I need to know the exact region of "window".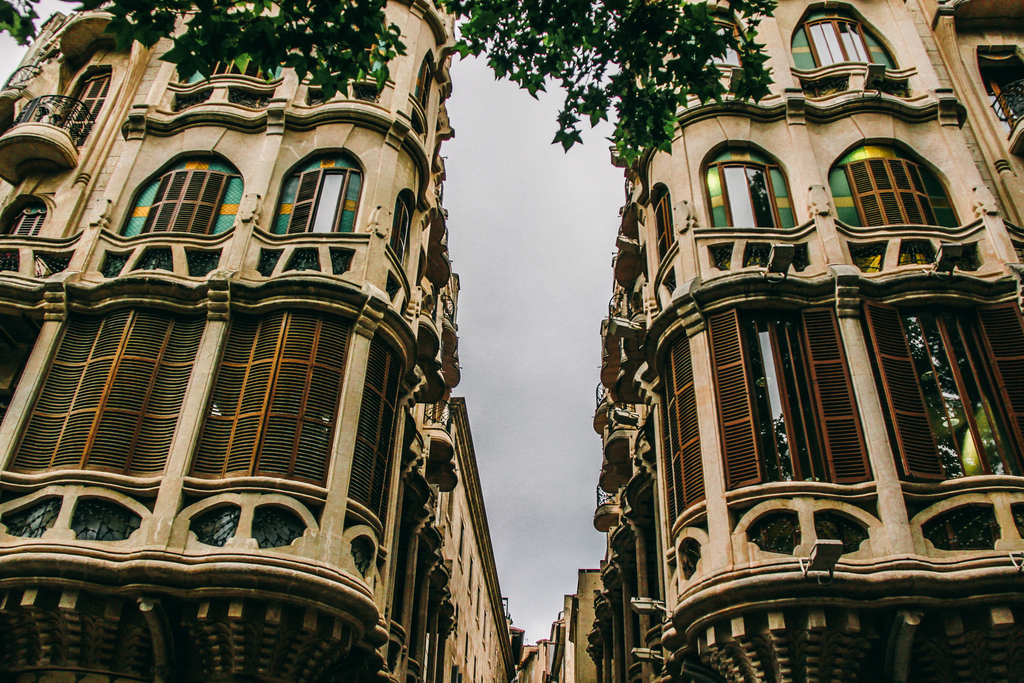
Region: box(152, 0, 283, 112).
